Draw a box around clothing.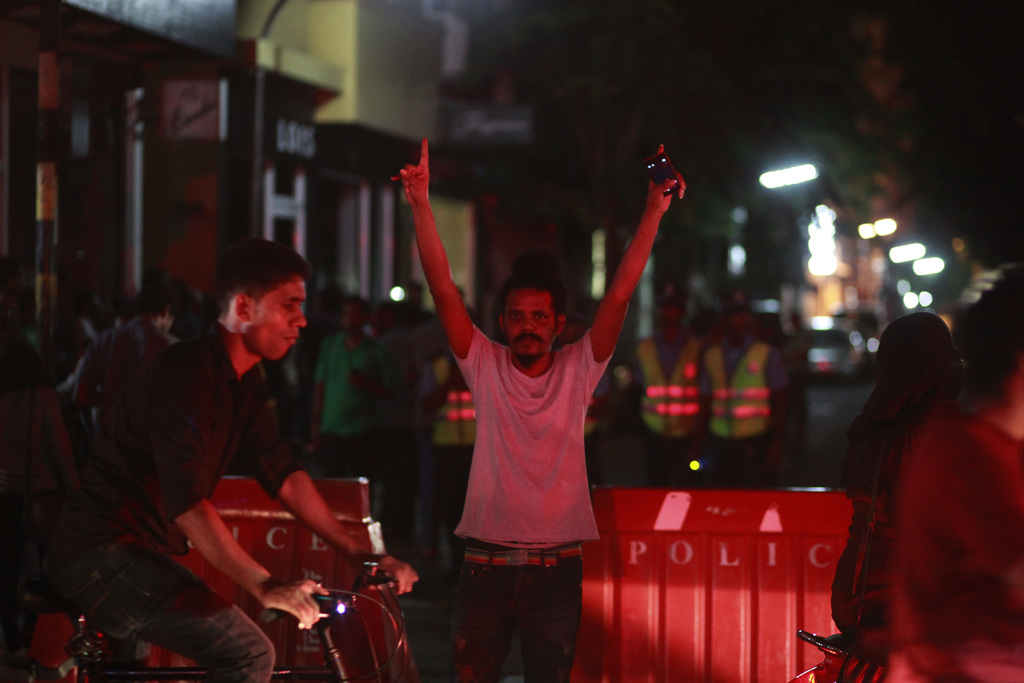
box=[68, 540, 269, 682].
